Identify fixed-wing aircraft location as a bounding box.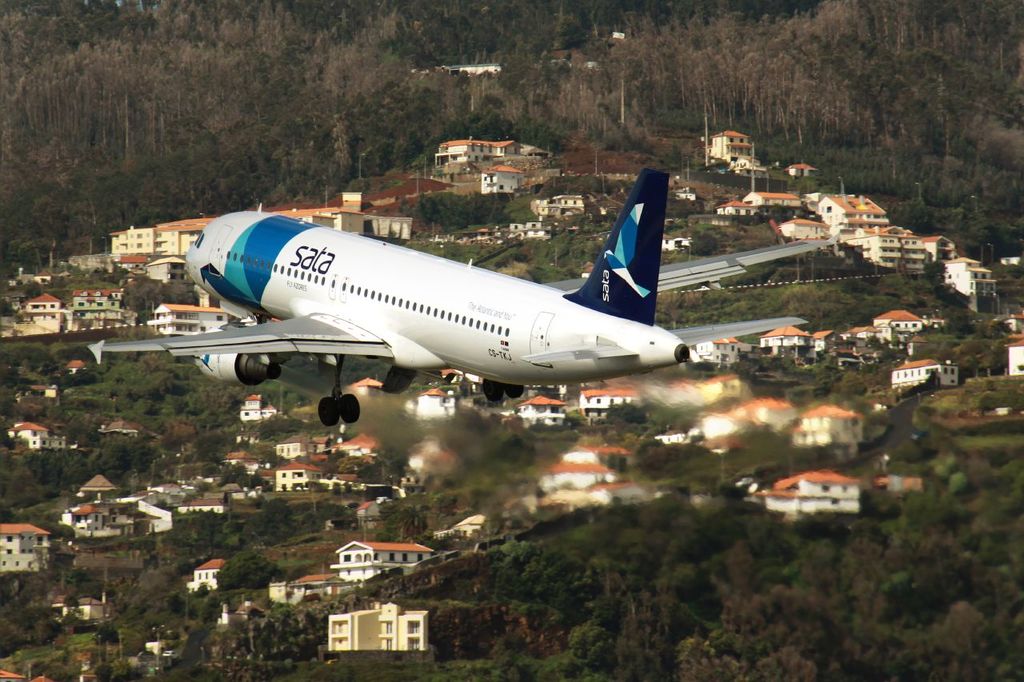
bbox=(93, 166, 834, 425).
